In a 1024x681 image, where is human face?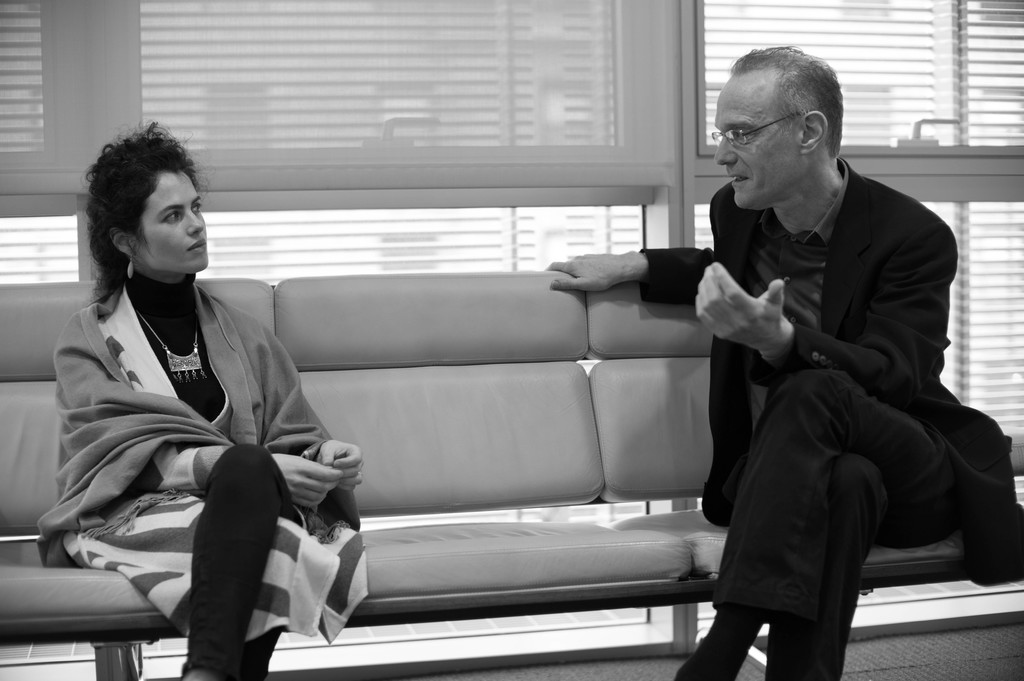
rect(138, 170, 207, 276).
